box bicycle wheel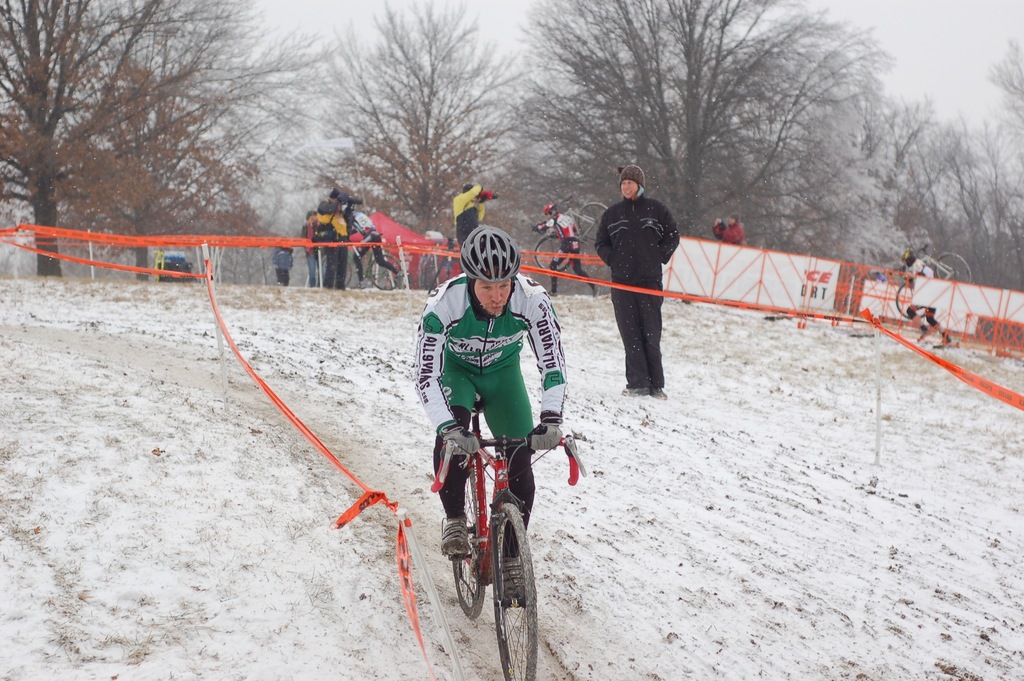
897, 283, 907, 319
